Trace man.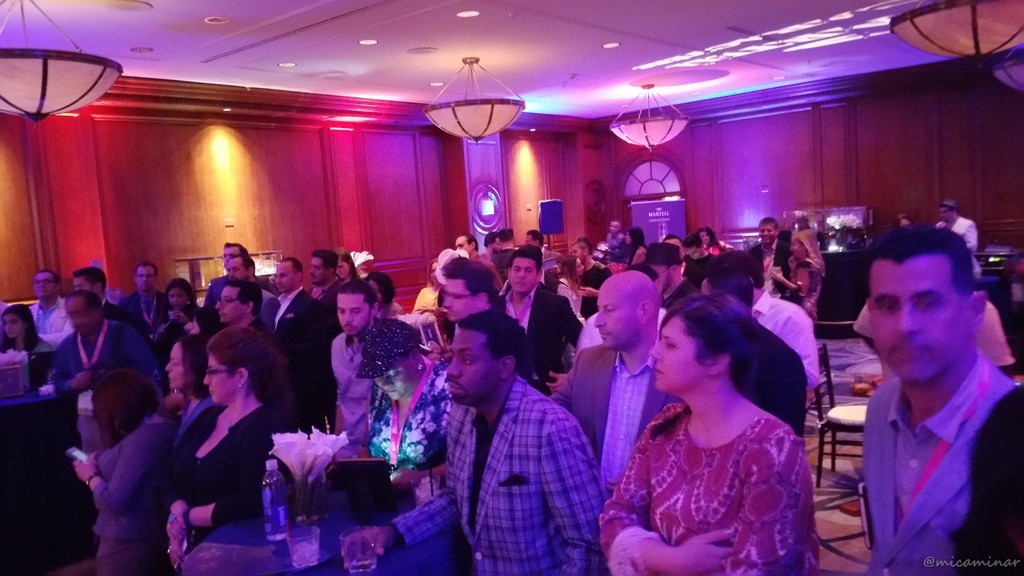
Traced to [53,294,152,410].
